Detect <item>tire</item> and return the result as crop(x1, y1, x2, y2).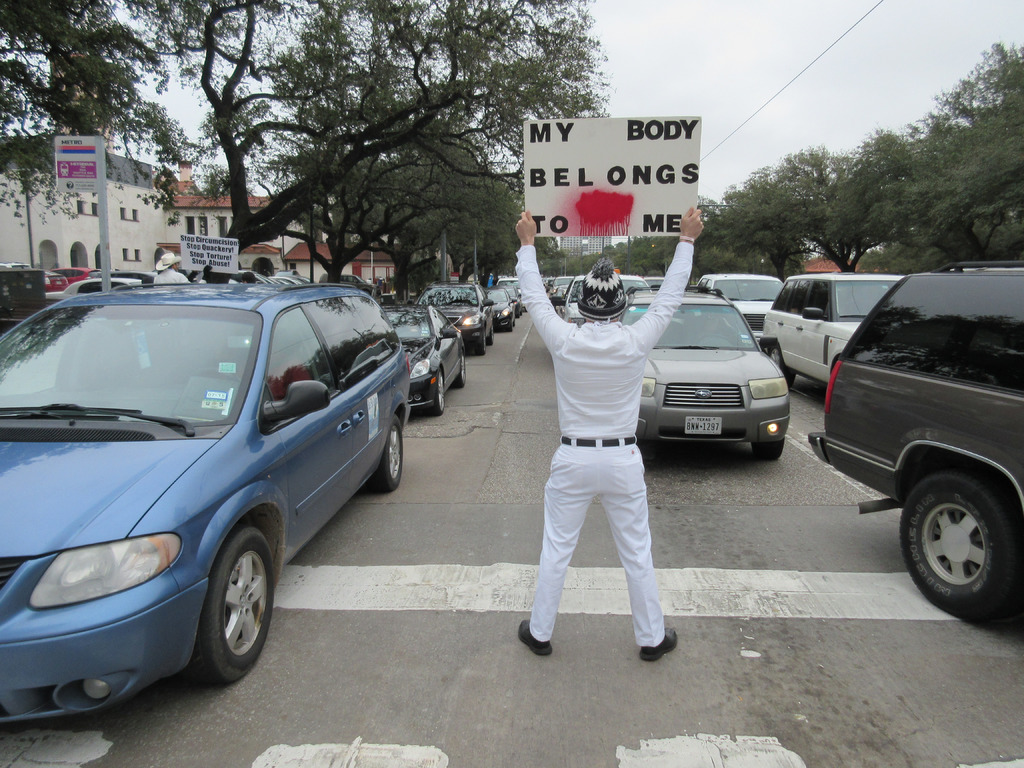
crop(518, 303, 525, 317).
